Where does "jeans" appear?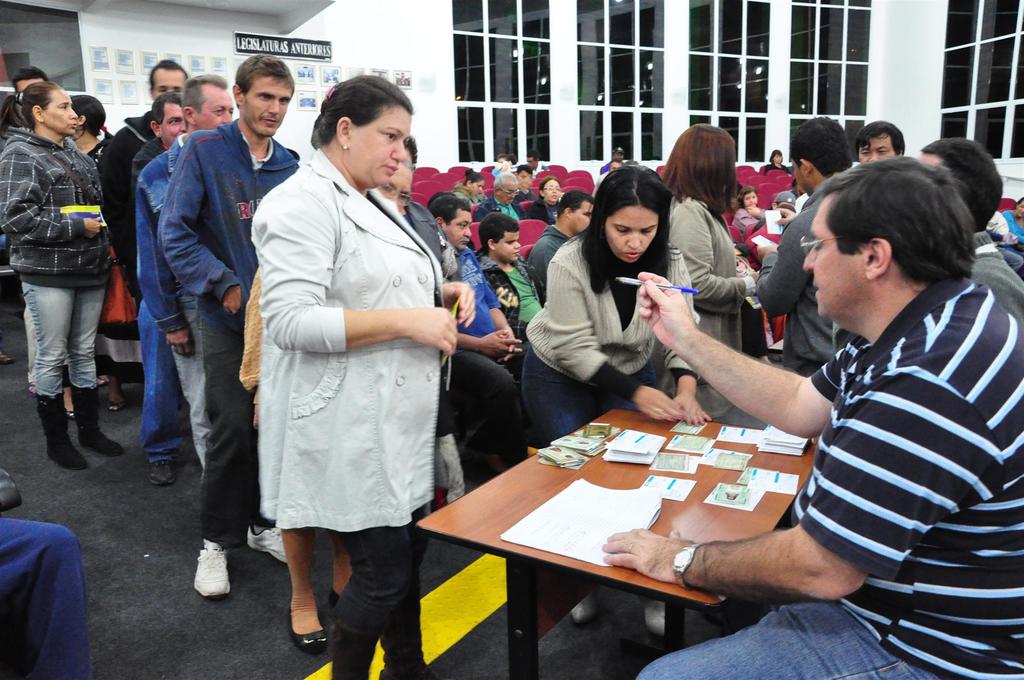
Appears at box=[20, 282, 106, 398].
